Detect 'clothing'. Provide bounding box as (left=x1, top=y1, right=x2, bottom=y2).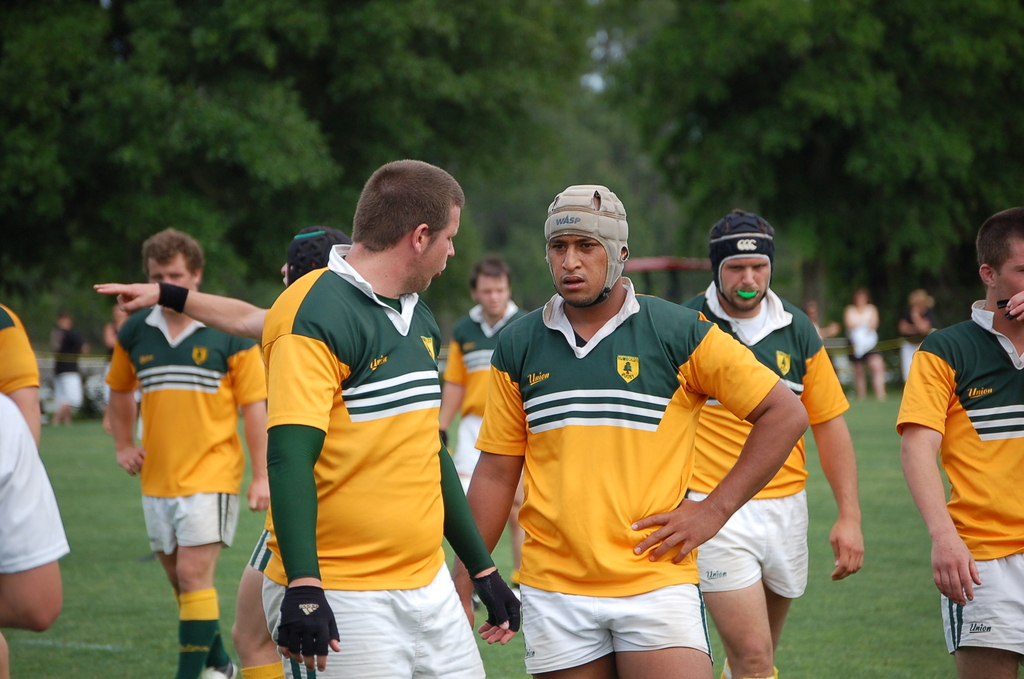
(left=259, top=234, right=484, bottom=678).
